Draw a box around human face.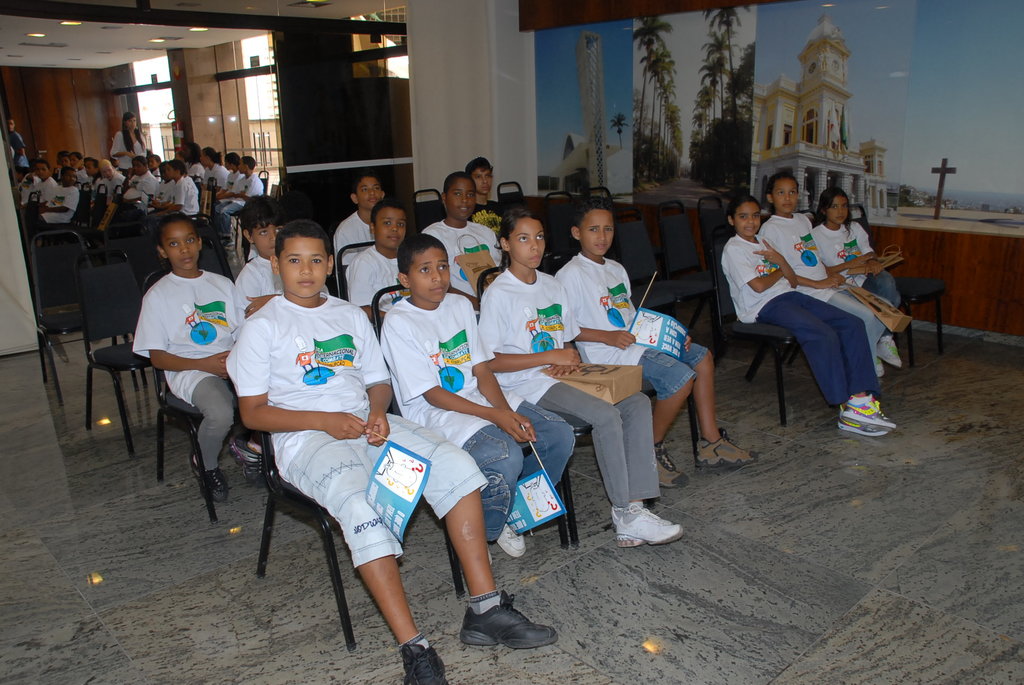
508, 217, 544, 269.
